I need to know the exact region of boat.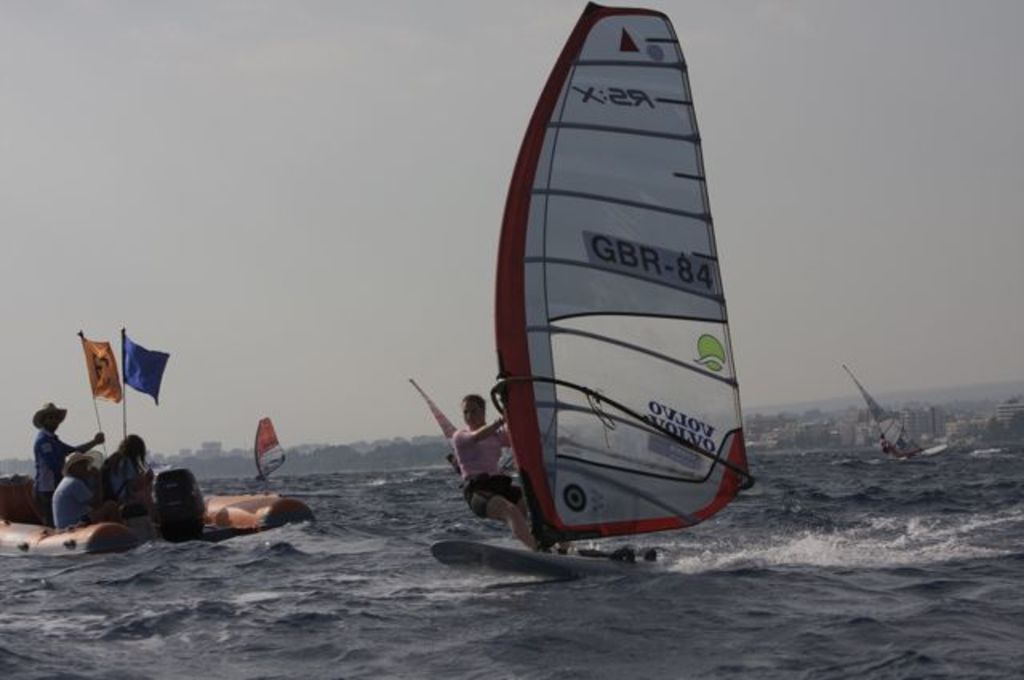
Region: [left=840, top=357, right=949, bottom=464].
